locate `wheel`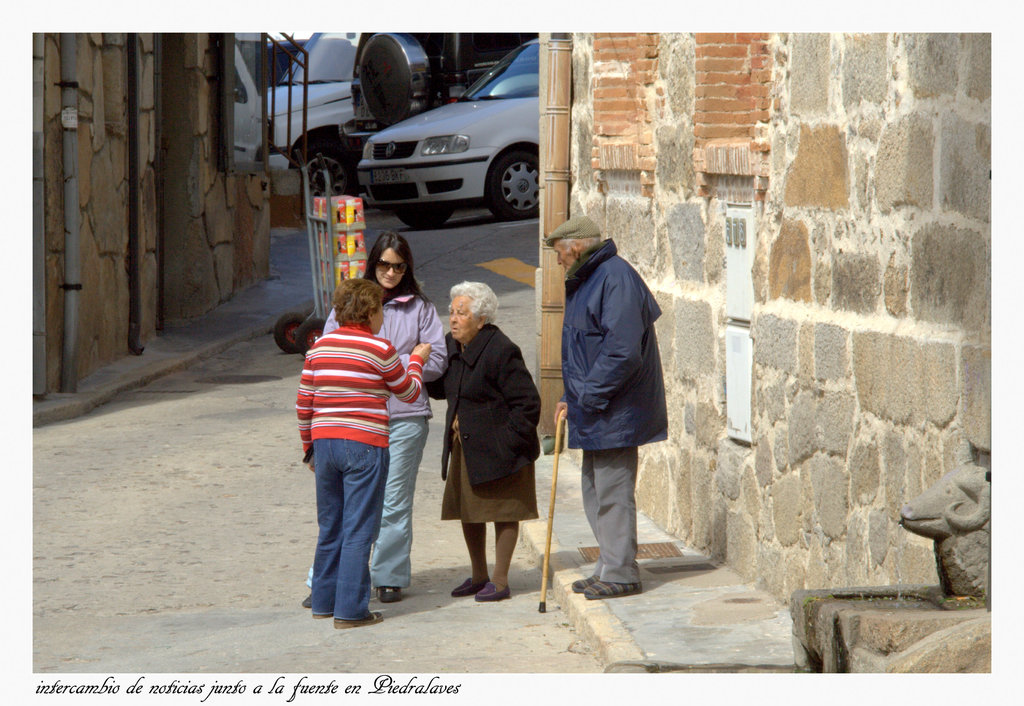
397/209/452/229
